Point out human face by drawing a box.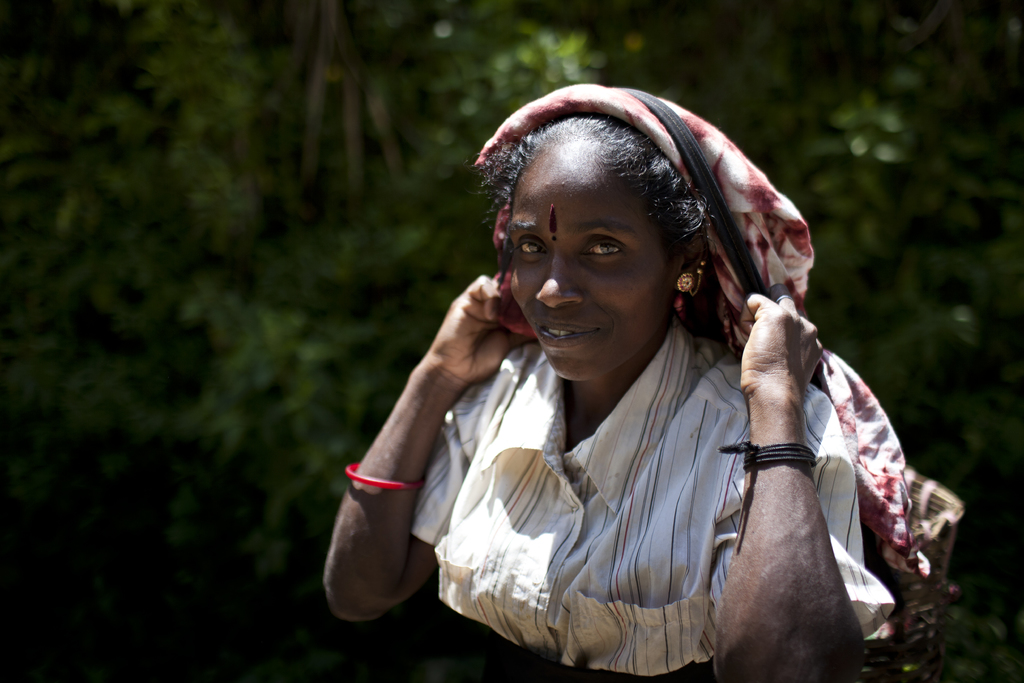
<region>510, 145, 679, 381</region>.
